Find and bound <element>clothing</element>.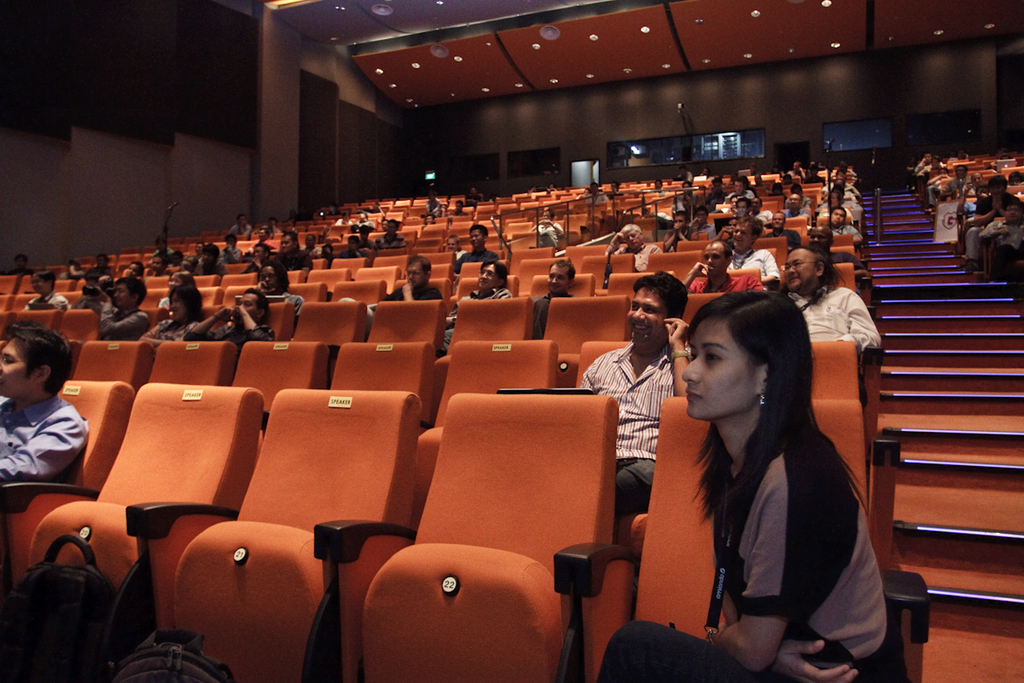
Bound: Rect(529, 289, 572, 341).
